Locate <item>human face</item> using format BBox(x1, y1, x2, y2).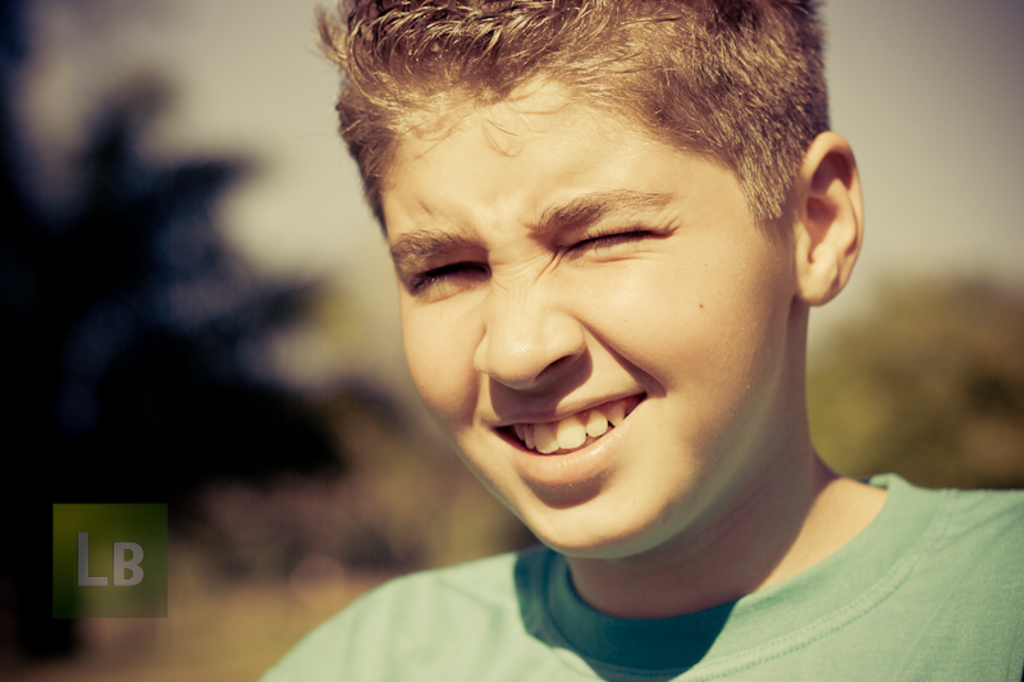
BBox(376, 72, 794, 549).
